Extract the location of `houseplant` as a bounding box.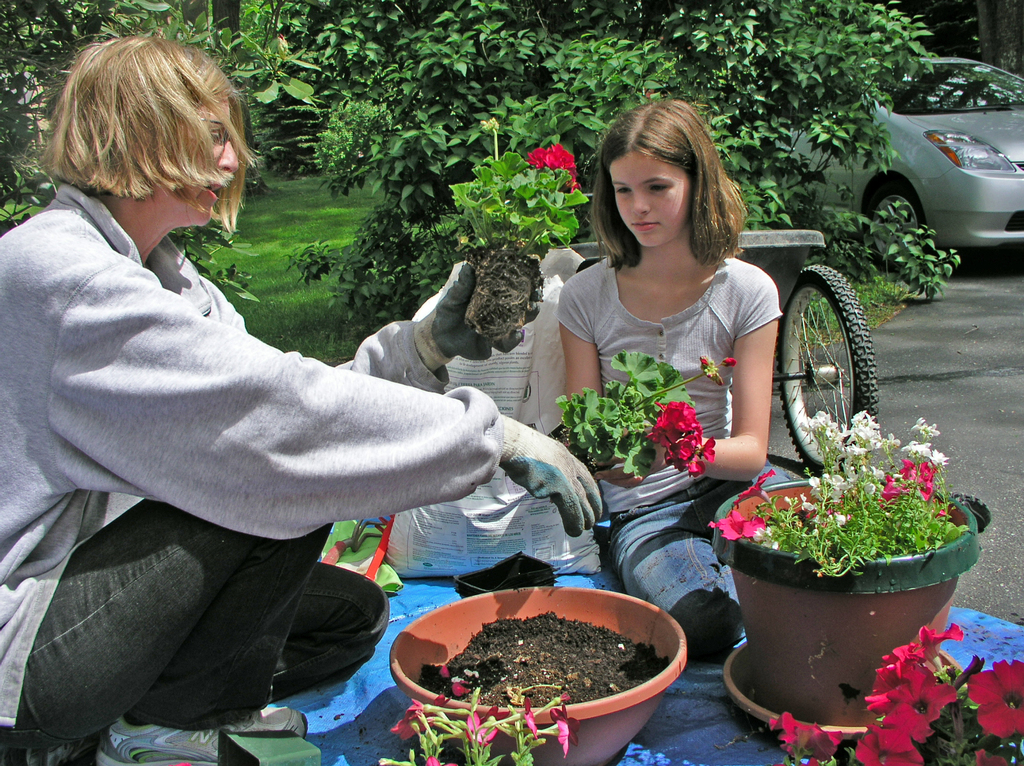
{"x1": 389, "y1": 582, "x2": 690, "y2": 765}.
